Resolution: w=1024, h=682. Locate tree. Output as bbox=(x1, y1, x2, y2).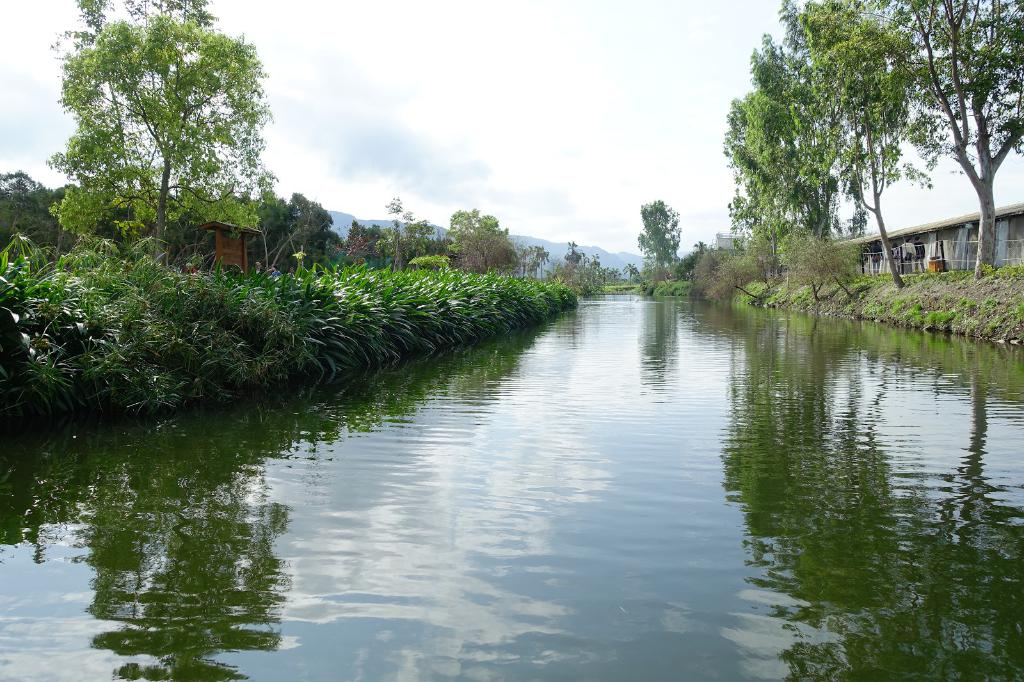
bbox=(446, 203, 519, 273).
